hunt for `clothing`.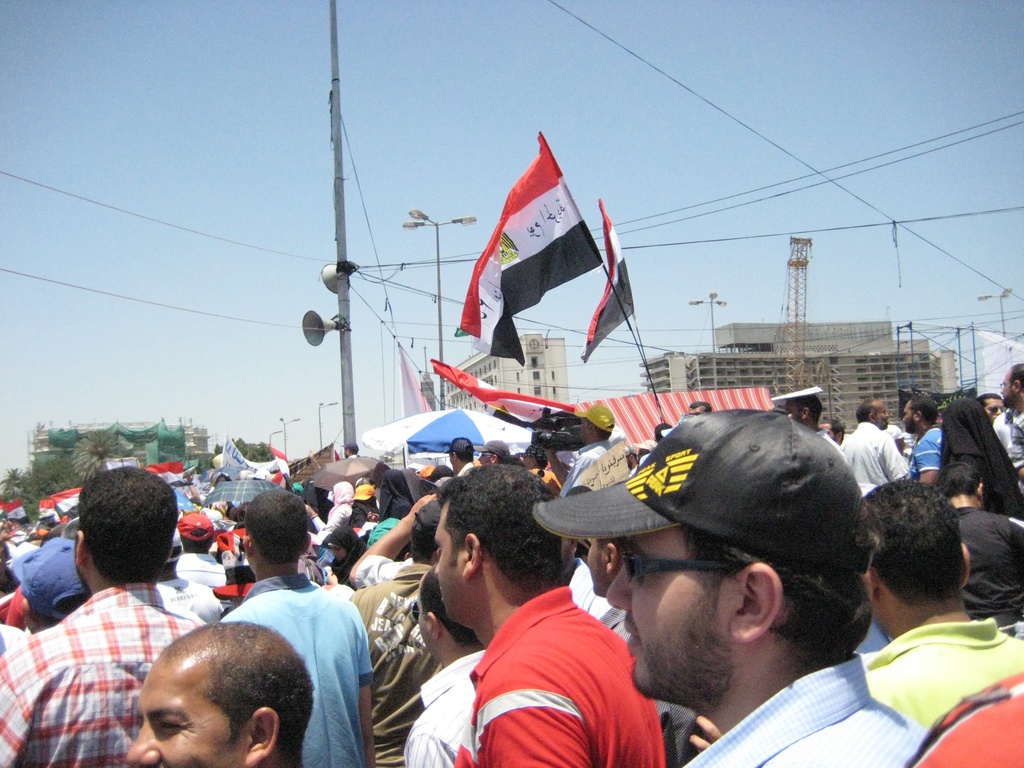
Hunted down at detection(435, 582, 666, 753).
